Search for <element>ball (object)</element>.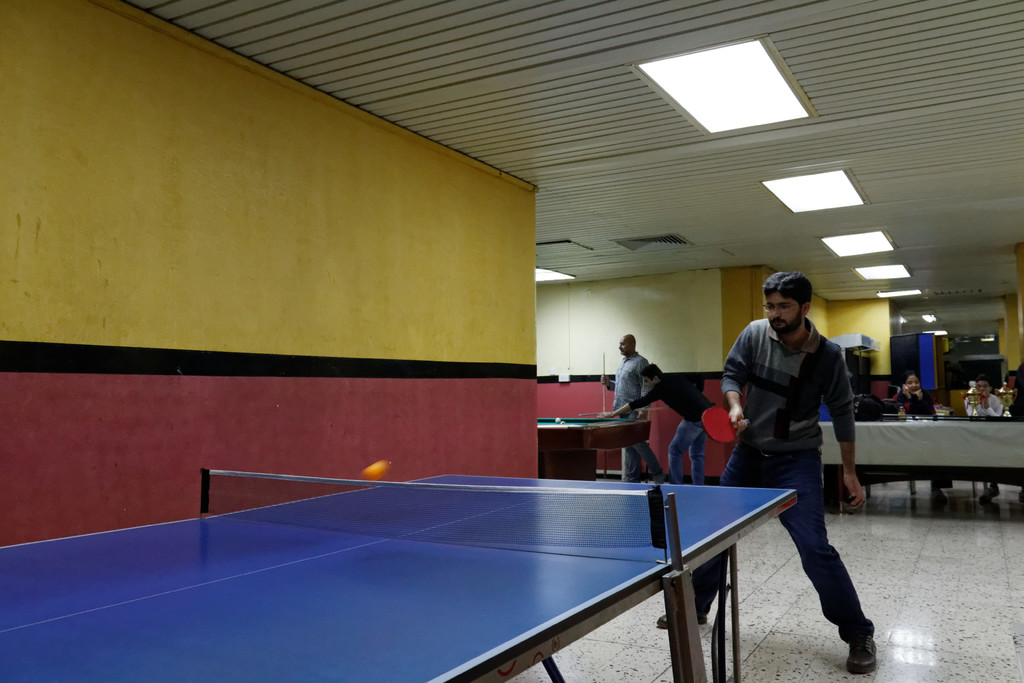
Found at BBox(365, 461, 386, 481).
